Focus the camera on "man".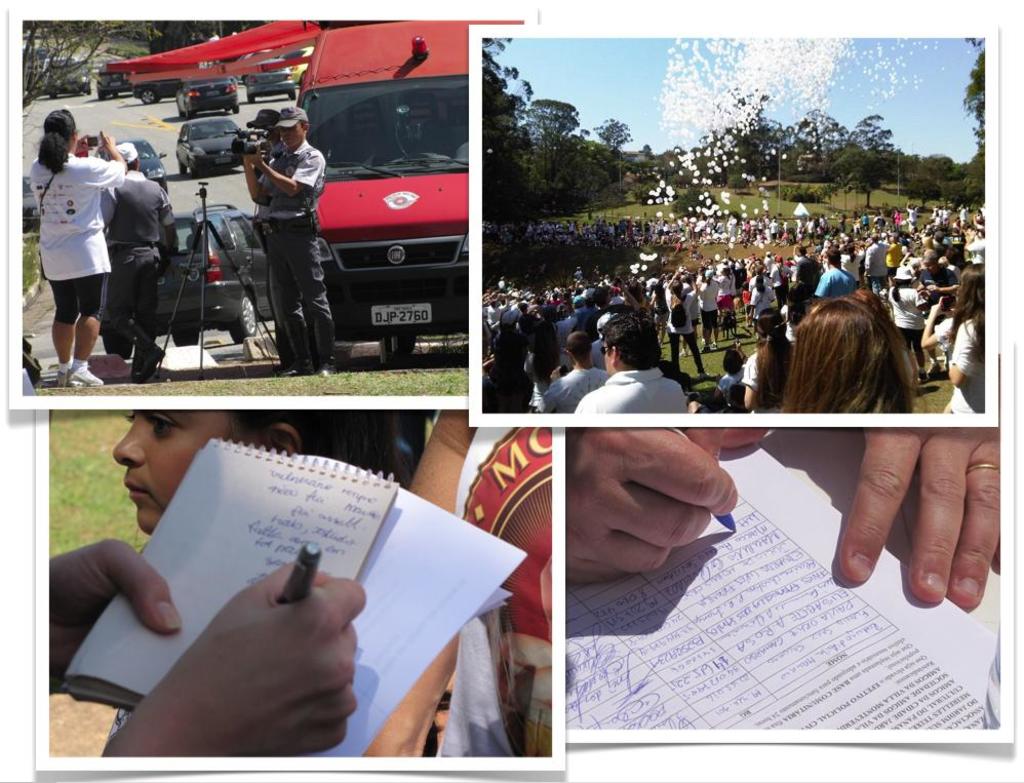
Focus region: (x1=248, y1=110, x2=288, y2=365).
